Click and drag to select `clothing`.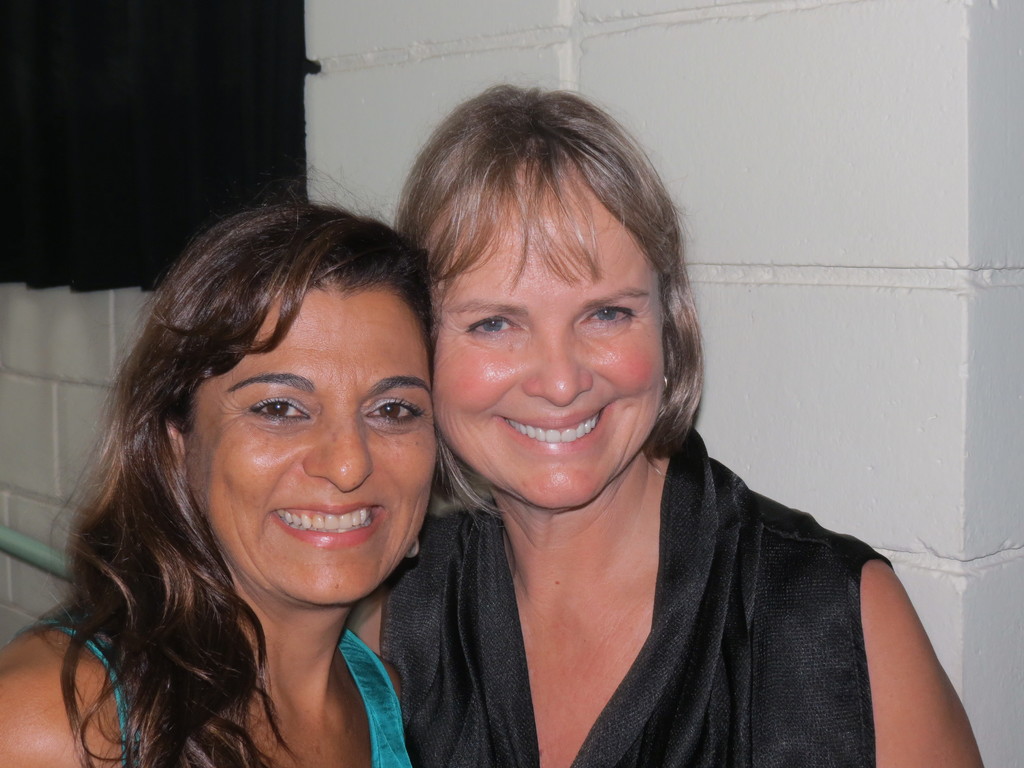
Selection: {"x1": 364, "y1": 387, "x2": 956, "y2": 767}.
